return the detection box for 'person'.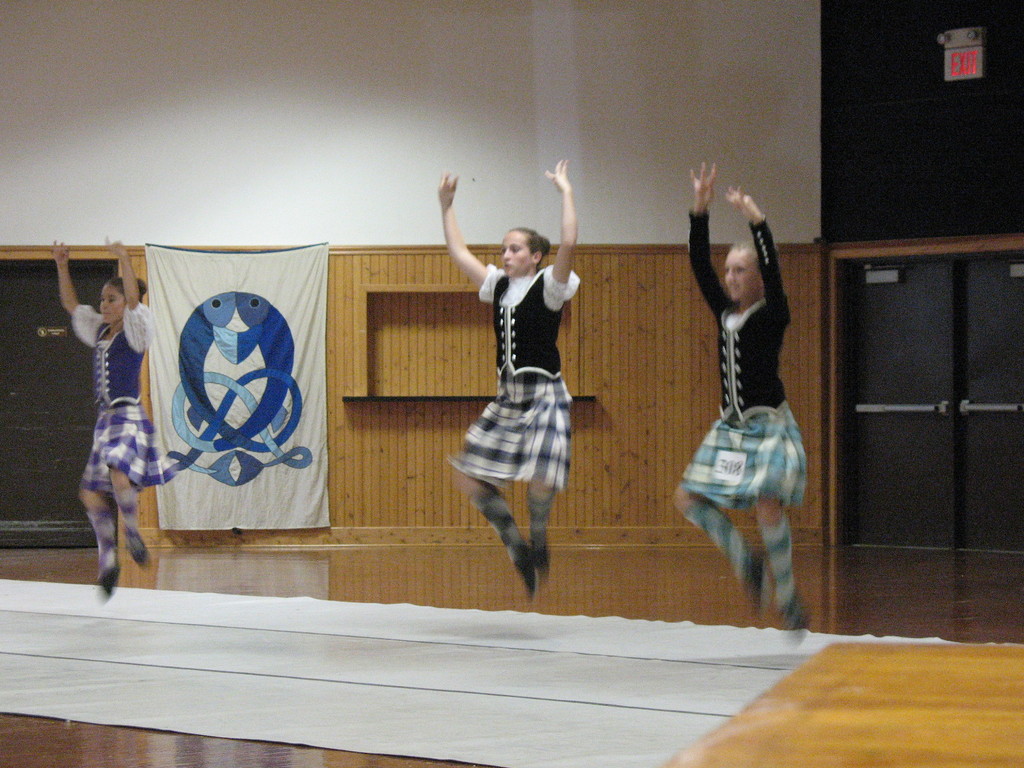
select_region(448, 162, 589, 619).
